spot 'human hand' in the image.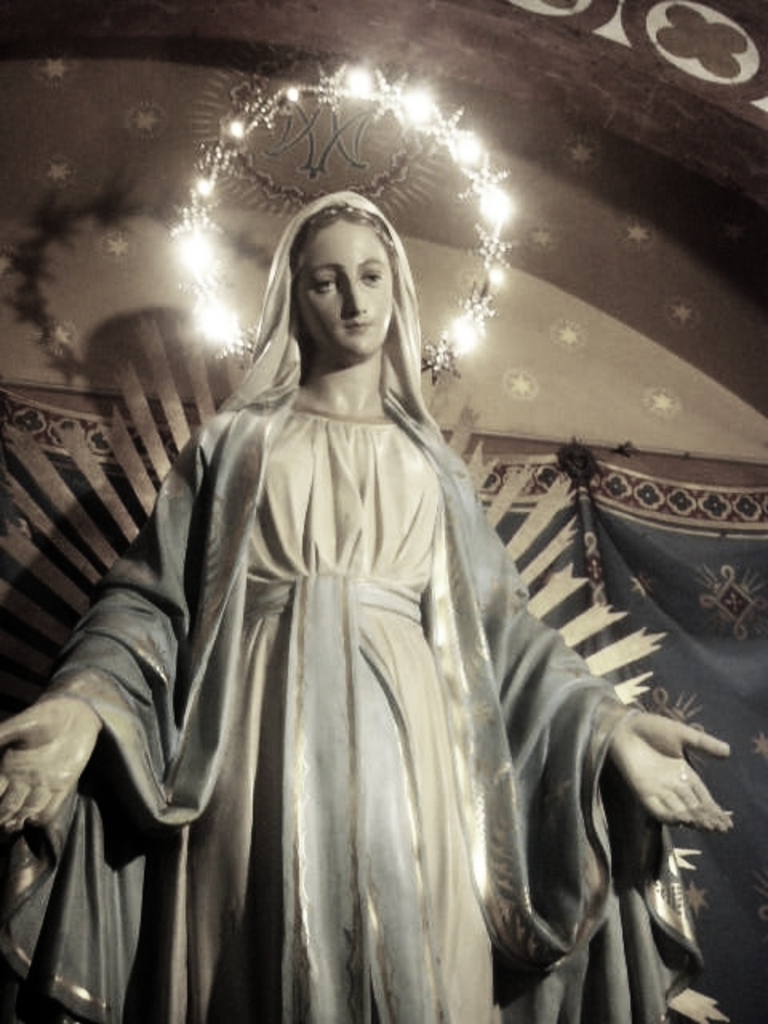
'human hand' found at <bbox>0, 698, 102, 840</bbox>.
